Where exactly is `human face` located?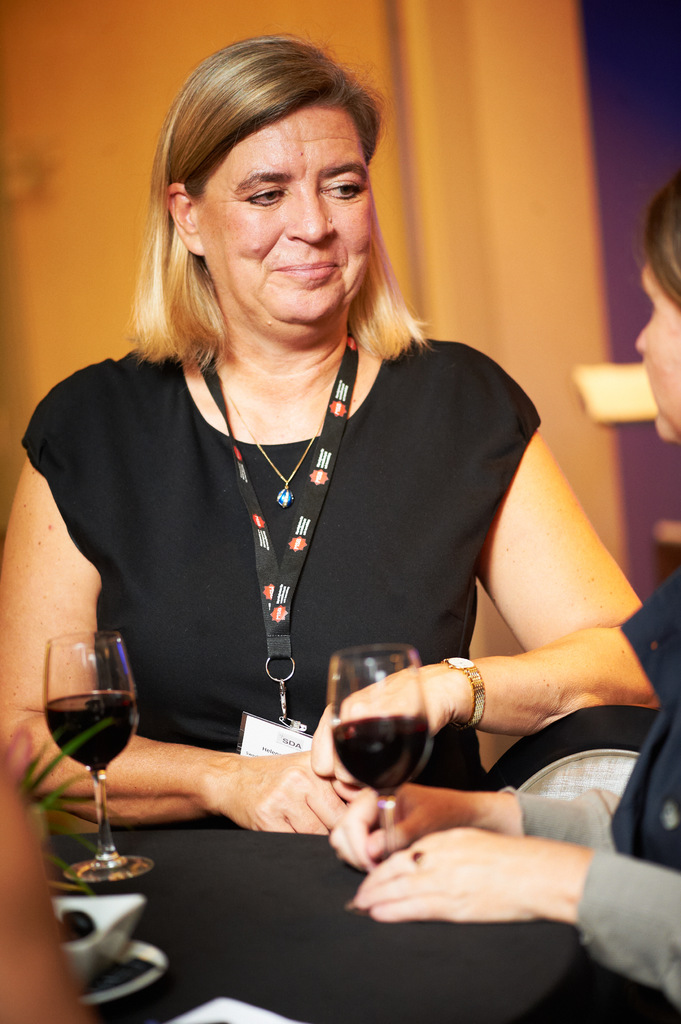
Its bounding box is box=[193, 106, 380, 325].
